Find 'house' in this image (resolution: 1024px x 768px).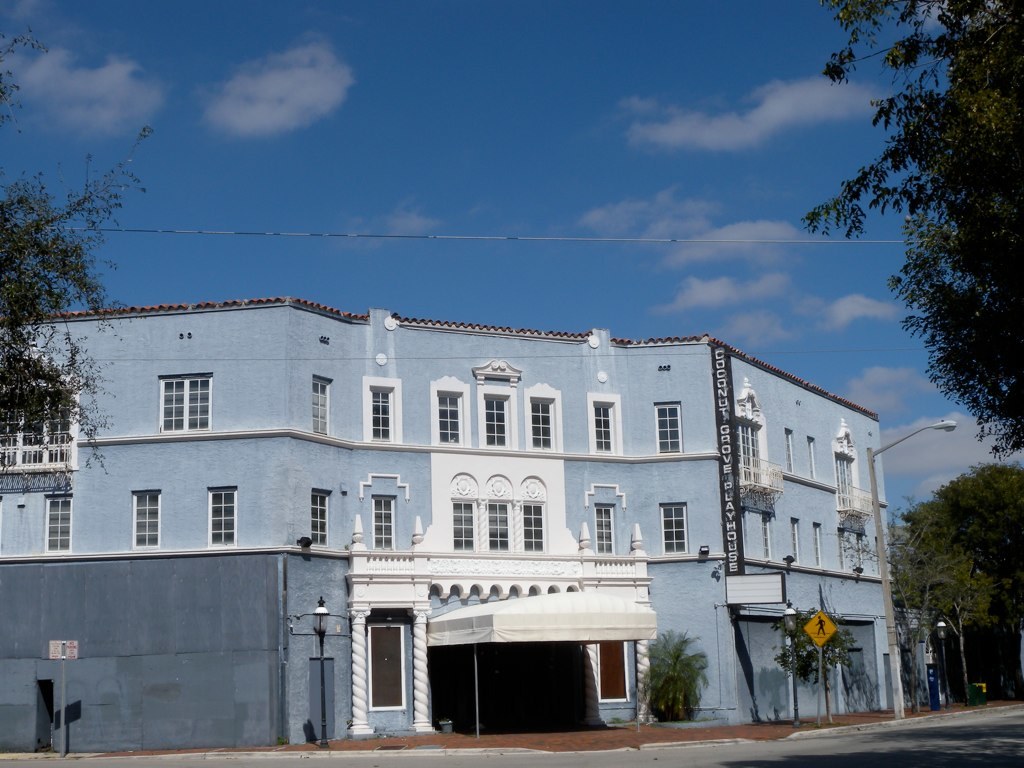
bbox=[0, 291, 898, 748].
